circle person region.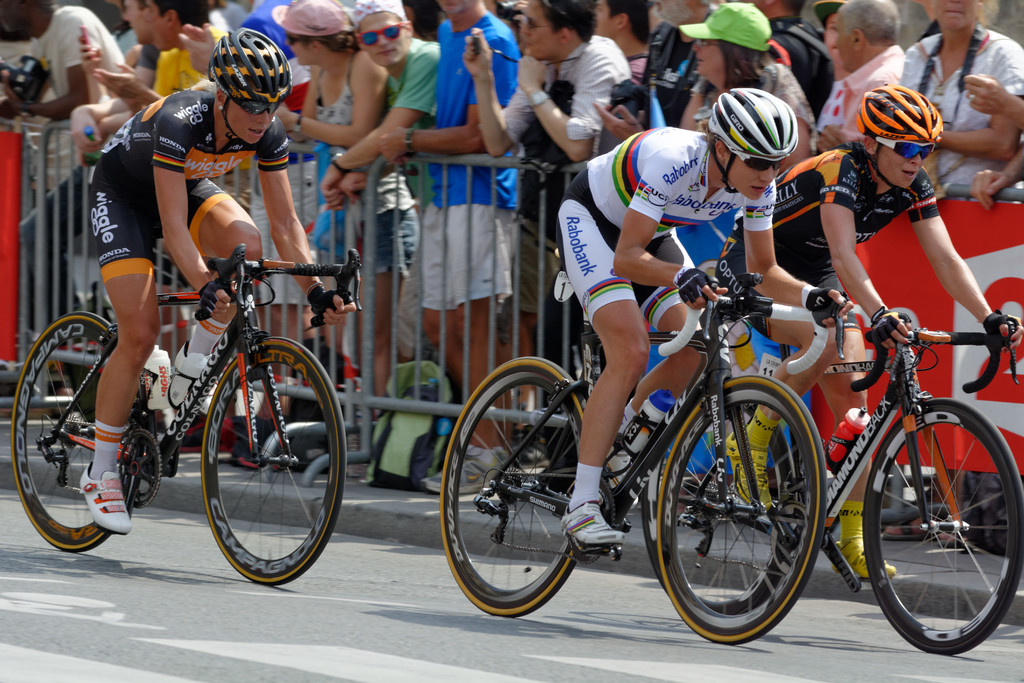
Region: <box>77,28,358,540</box>.
